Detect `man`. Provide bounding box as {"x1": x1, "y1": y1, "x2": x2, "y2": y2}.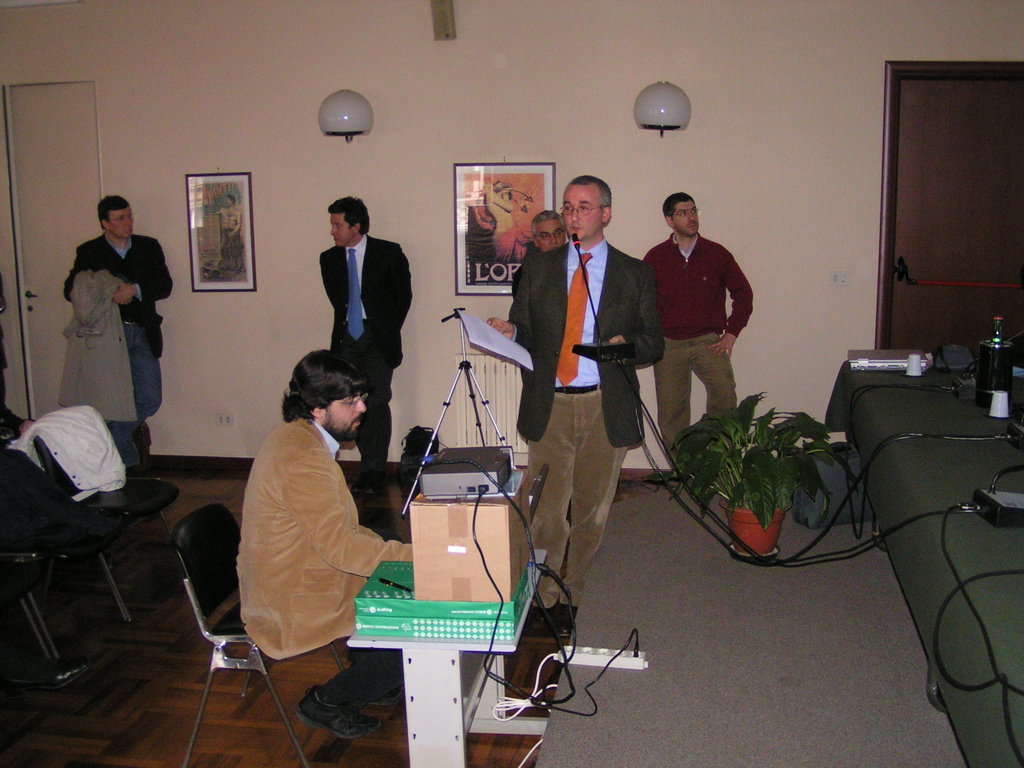
{"x1": 208, "y1": 196, "x2": 245, "y2": 273}.
